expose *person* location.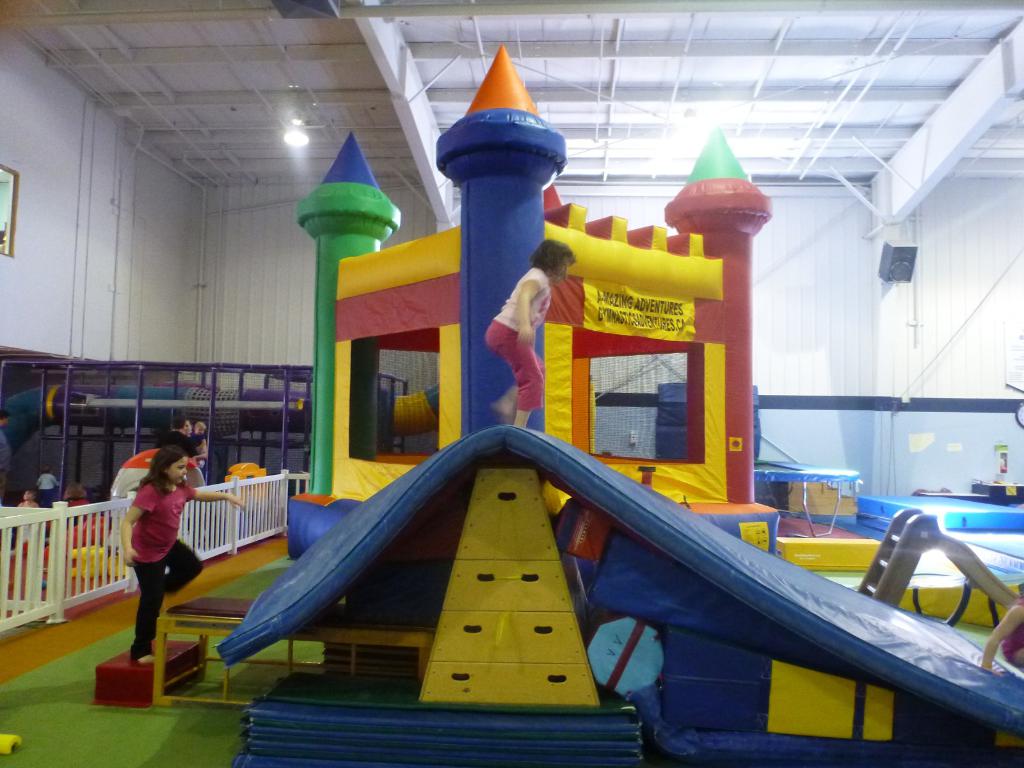
Exposed at {"x1": 189, "y1": 423, "x2": 207, "y2": 453}.
